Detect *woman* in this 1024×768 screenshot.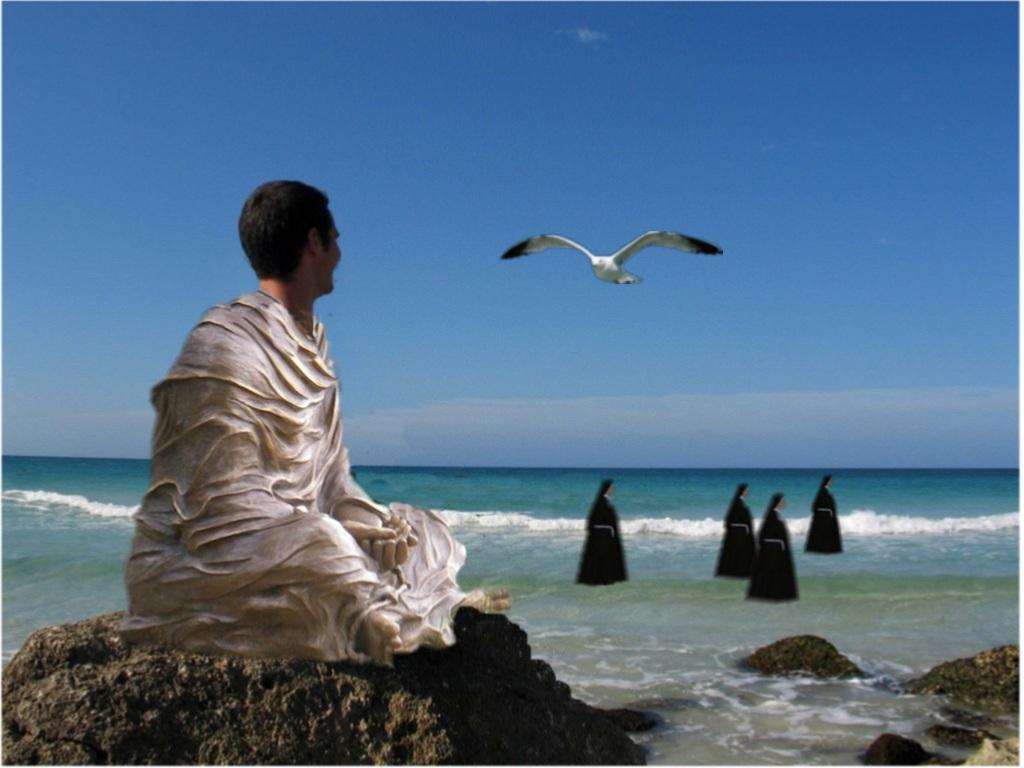
Detection: box(732, 490, 803, 606).
